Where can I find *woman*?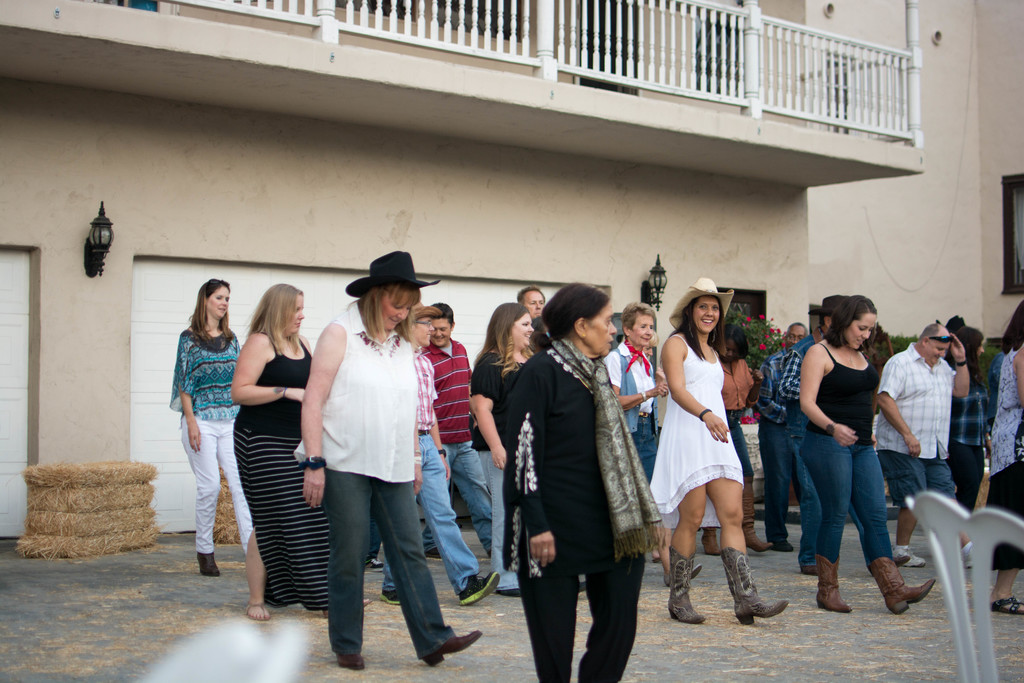
You can find it at x1=983, y1=295, x2=1023, y2=614.
